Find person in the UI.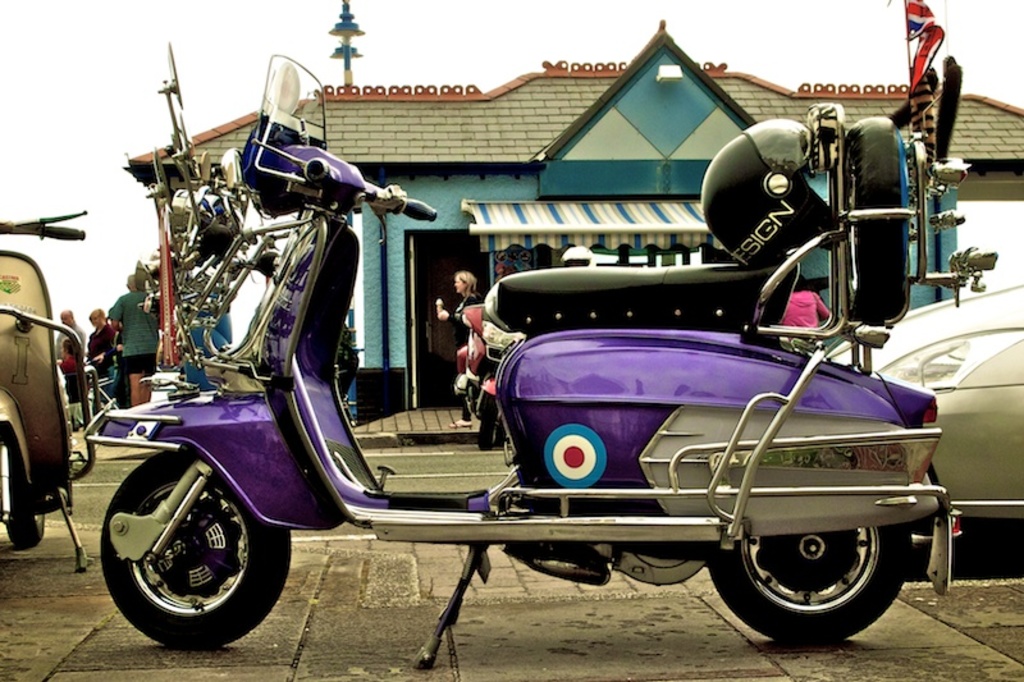
UI element at detection(59, 339, 79, 429).
